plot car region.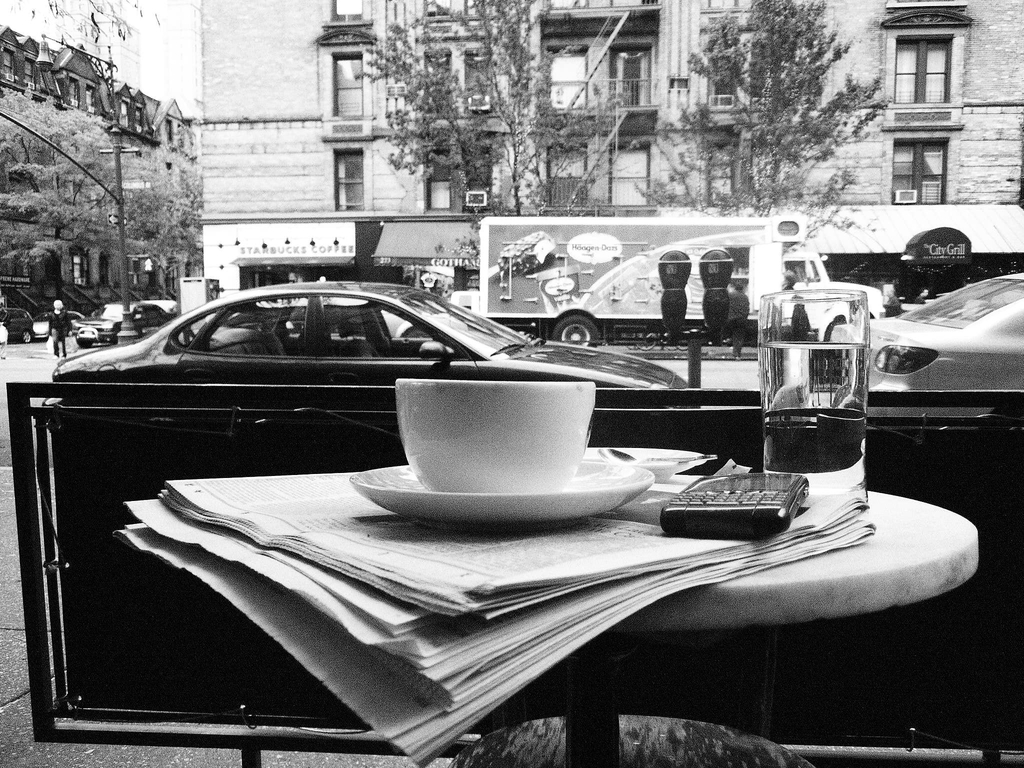
Plotted at crop(808, 265, 1023, 429).
